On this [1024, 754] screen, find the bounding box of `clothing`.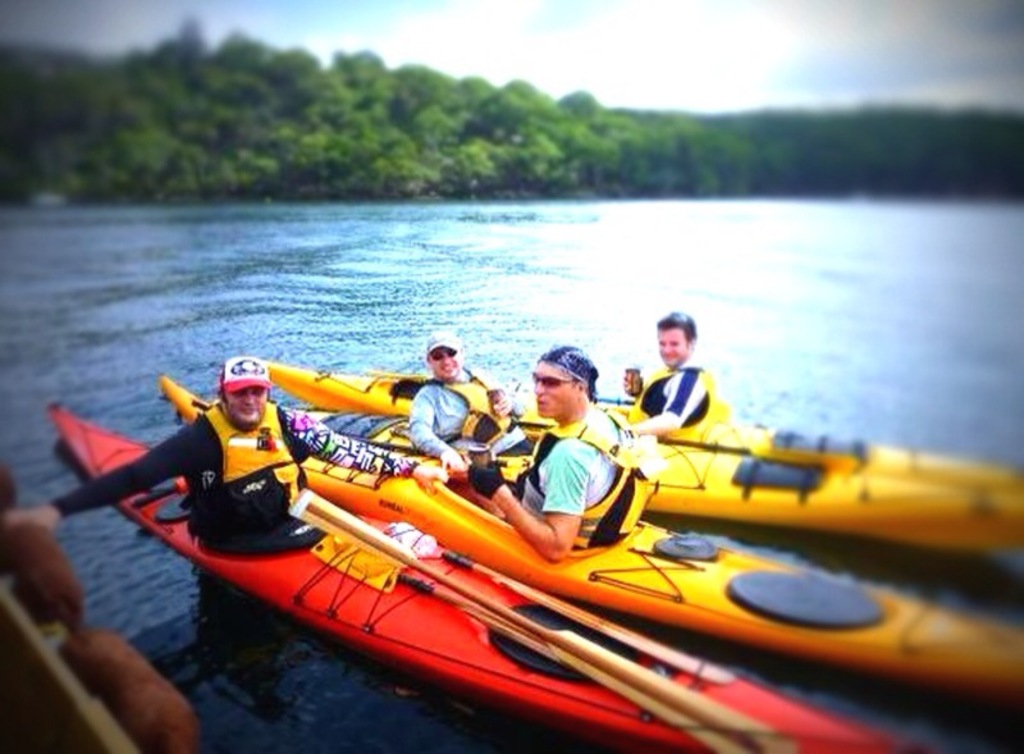
Bounding box: [52,398,412,533].
